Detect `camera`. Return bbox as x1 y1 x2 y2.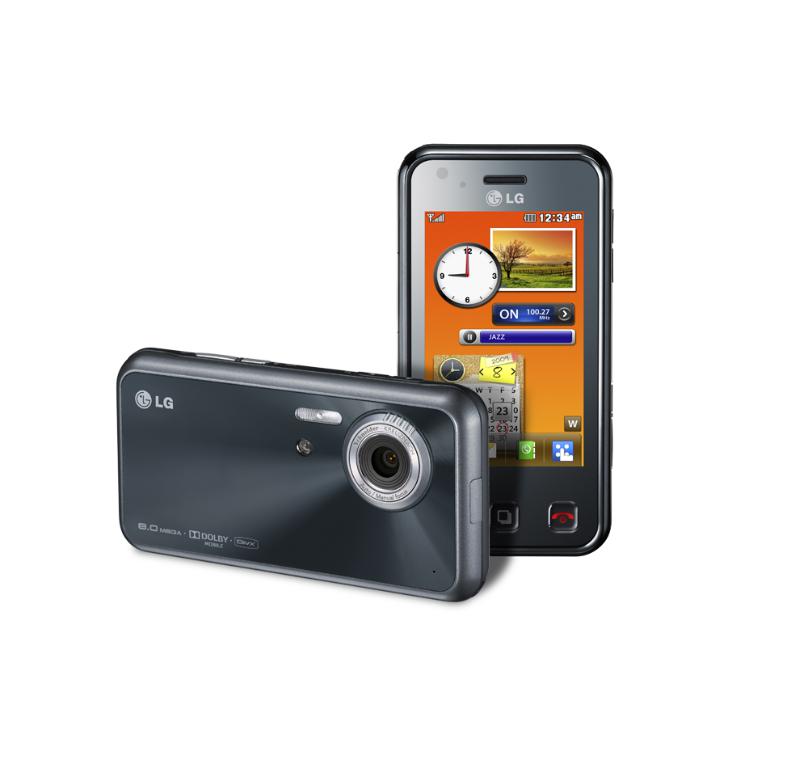
120 345 486 602.
